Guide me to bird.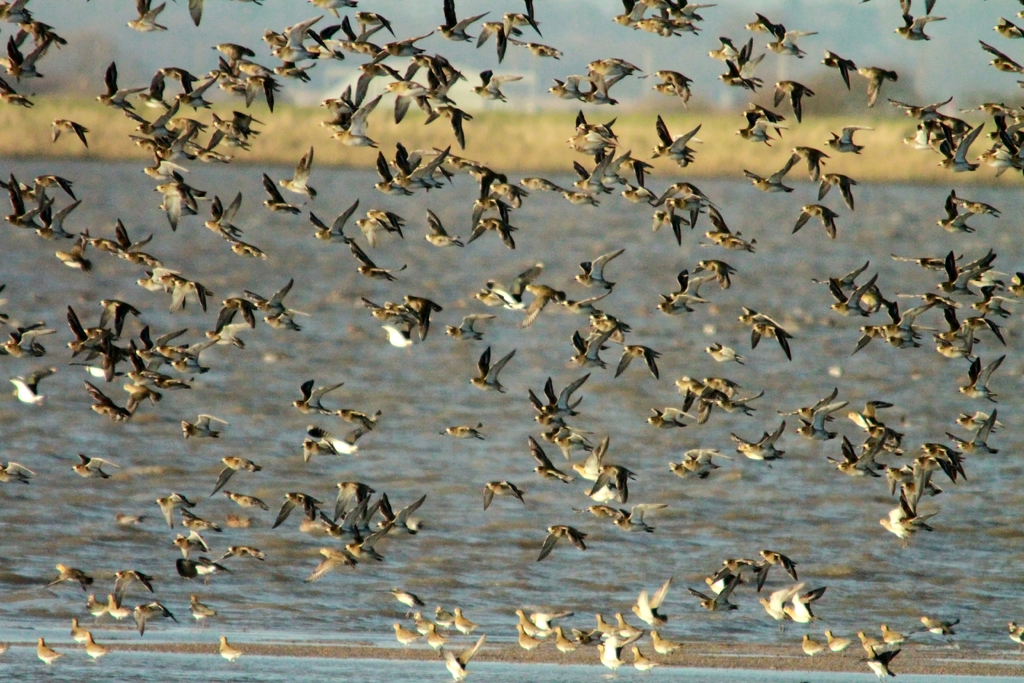
Guidance: region(704, 376, 780, 425).
